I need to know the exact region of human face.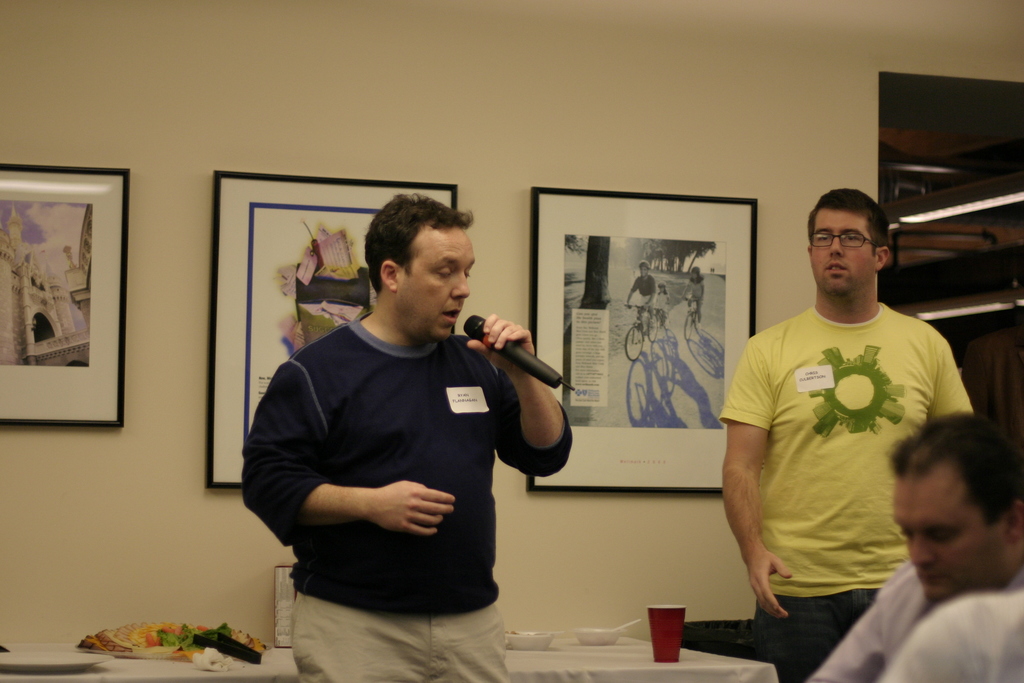
Region: [x1=813, y1=211, x2=877, y2=294].
